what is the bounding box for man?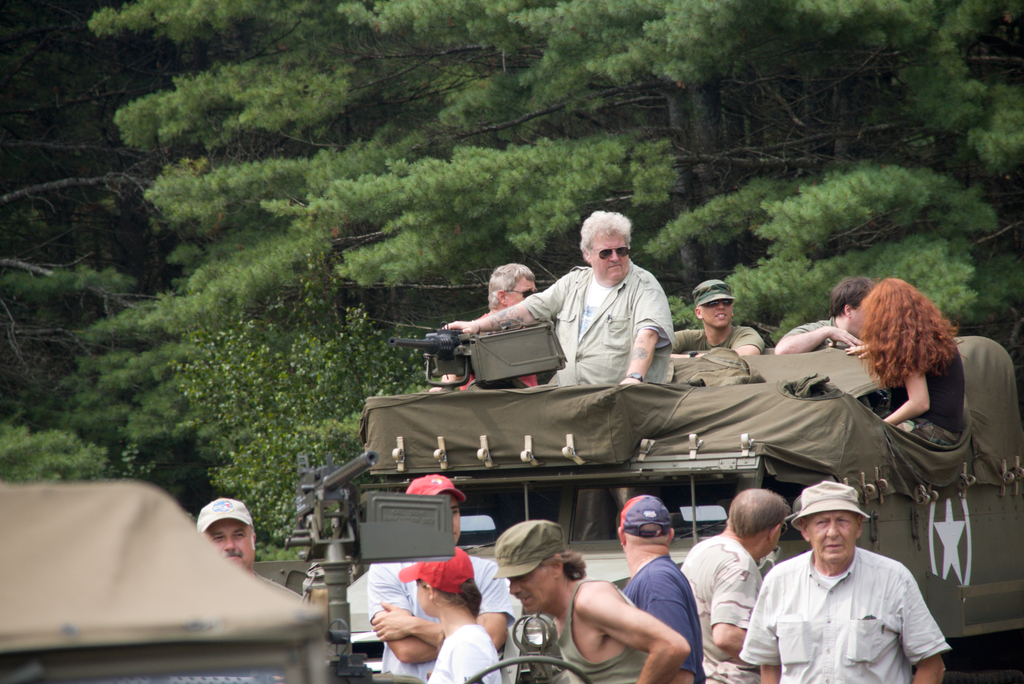
box=[190, 493, 258, 574].
